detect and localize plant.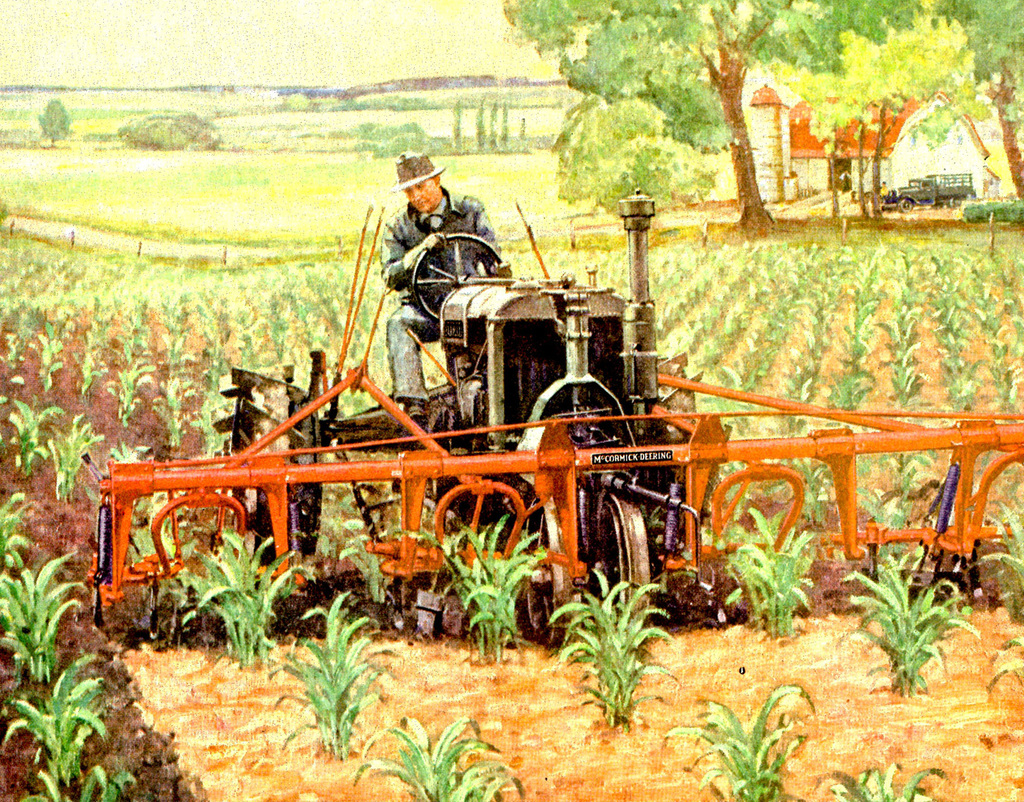
Localized at bbox=(839, 549, 975, 702).
